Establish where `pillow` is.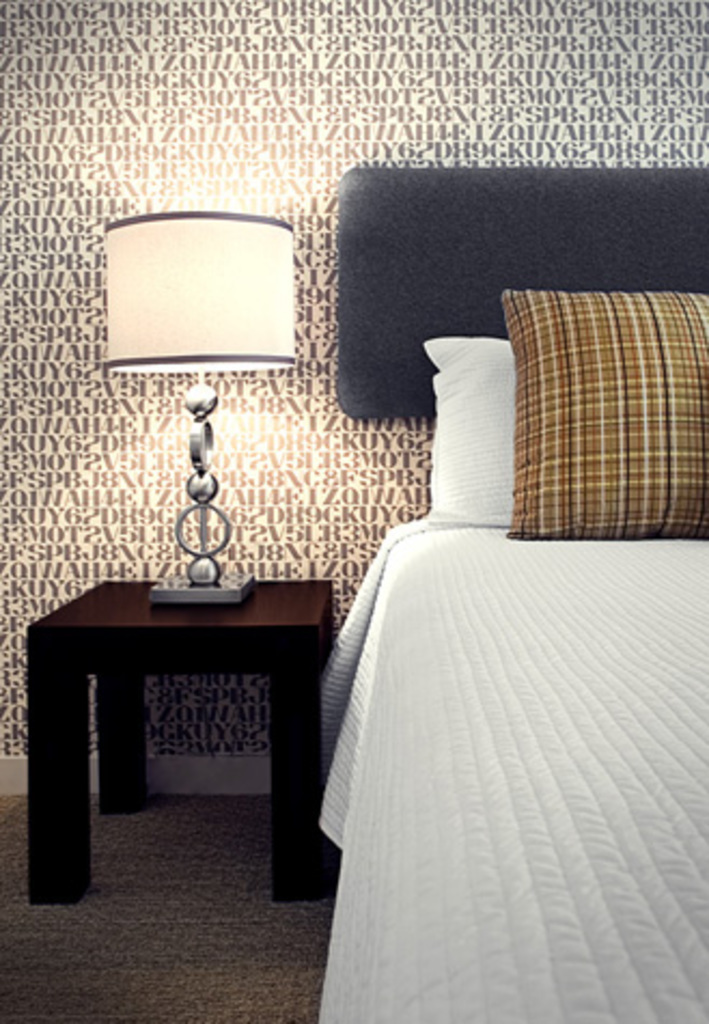
Established at [x1=474, y1=293, x2=687, y2=548].
